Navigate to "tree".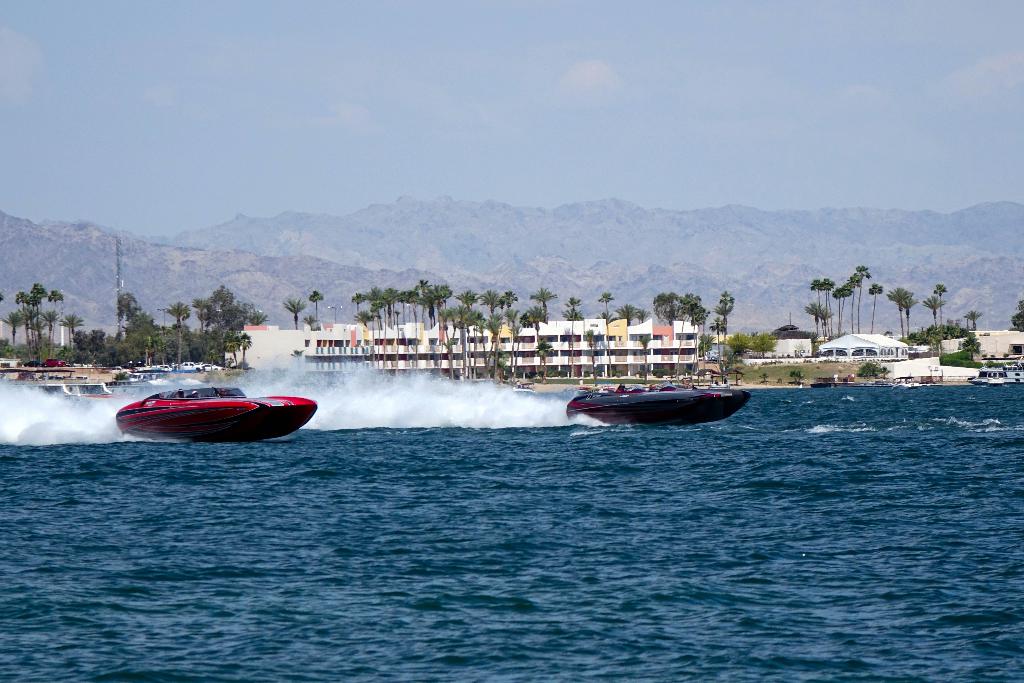
Navigation target: bbox(598, 292, 611, 374).
